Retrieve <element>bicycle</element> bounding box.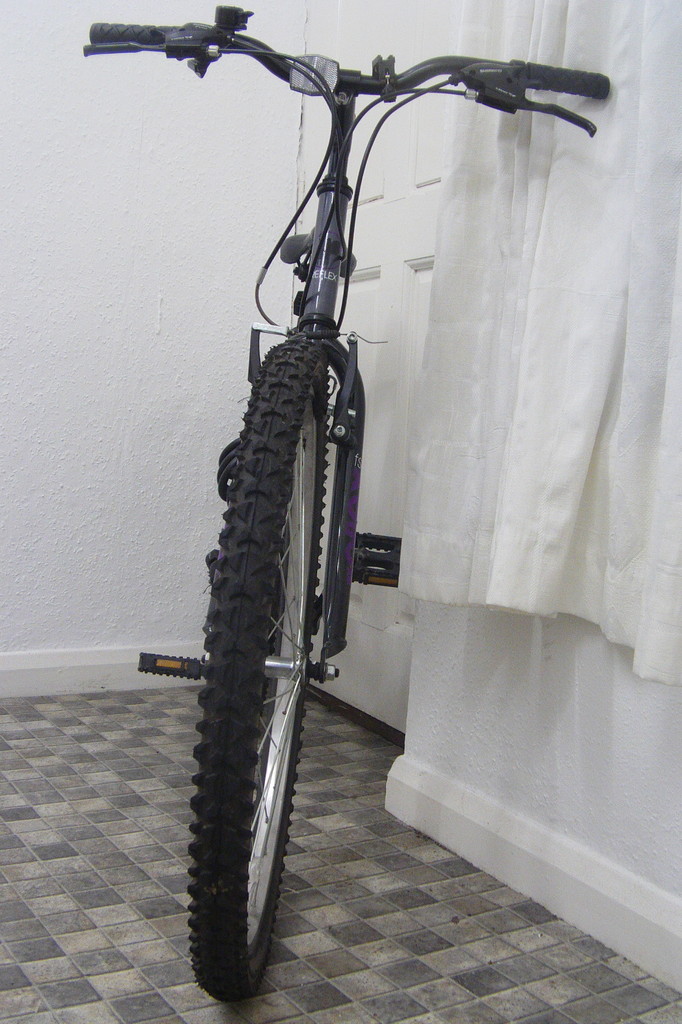
Bounding box: crop(96, 20, 521, 1023).
